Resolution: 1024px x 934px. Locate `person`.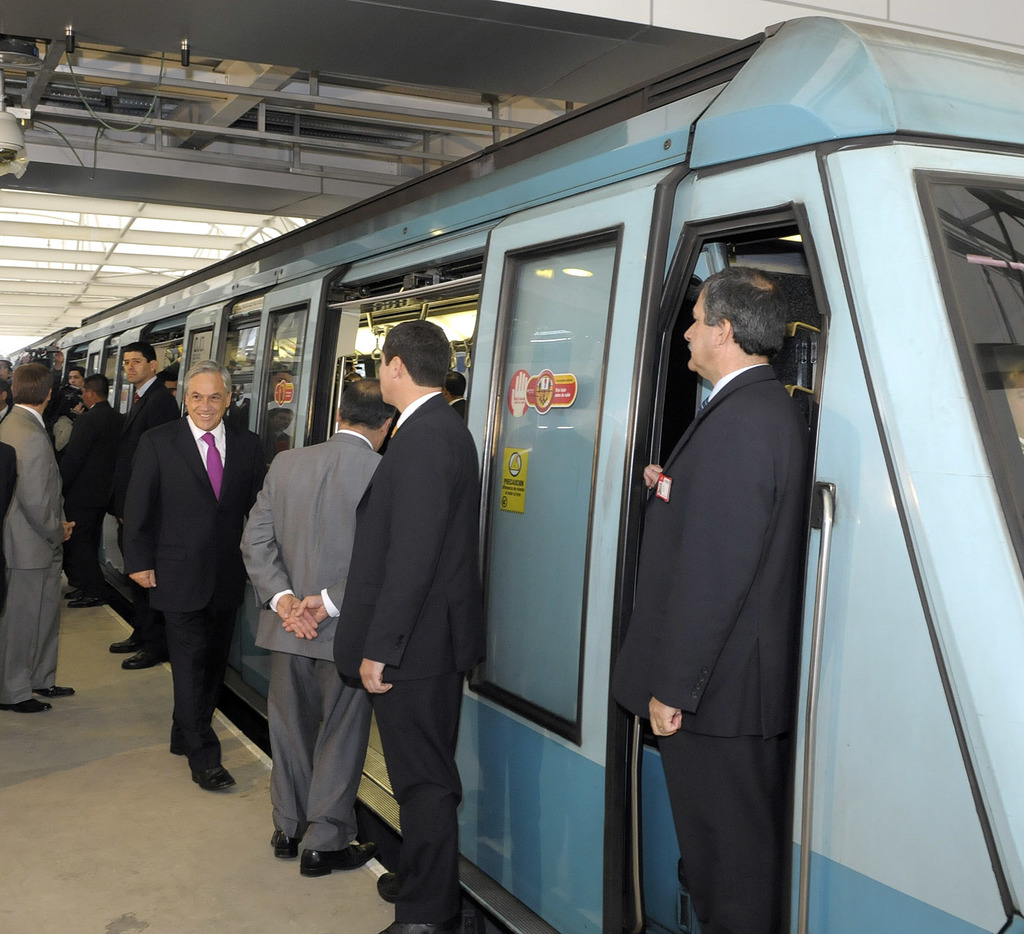
left=0, top=345, right=90, bottom=732.
